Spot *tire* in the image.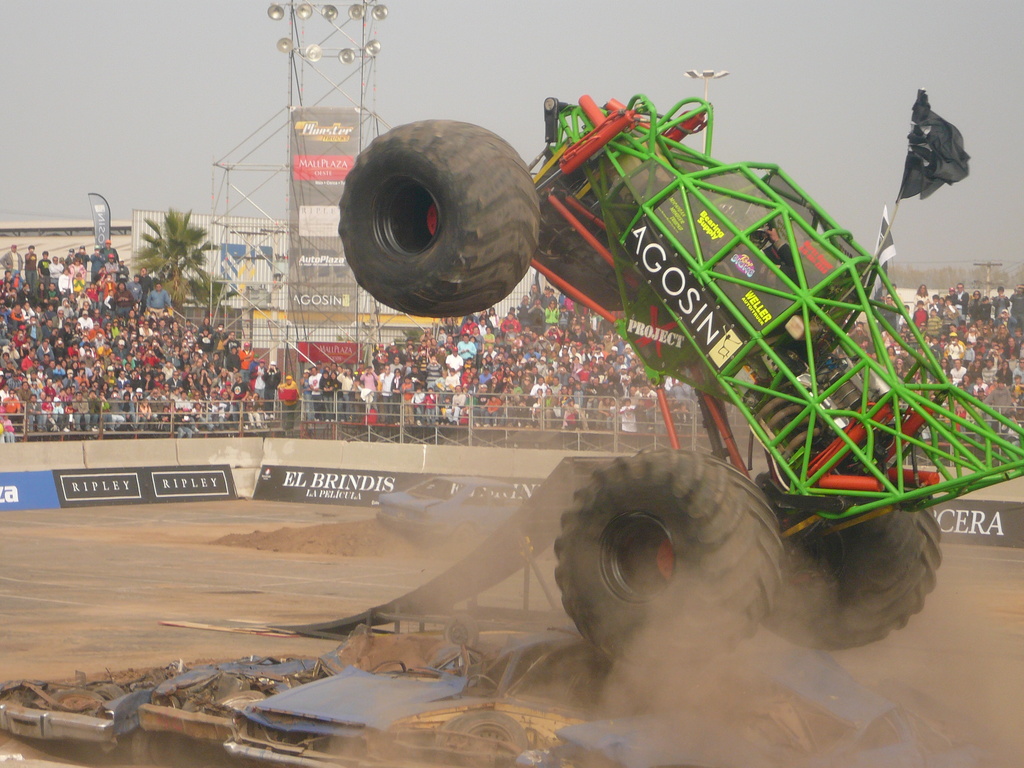
*tire* found at <box>746,465,945,650</box>.
